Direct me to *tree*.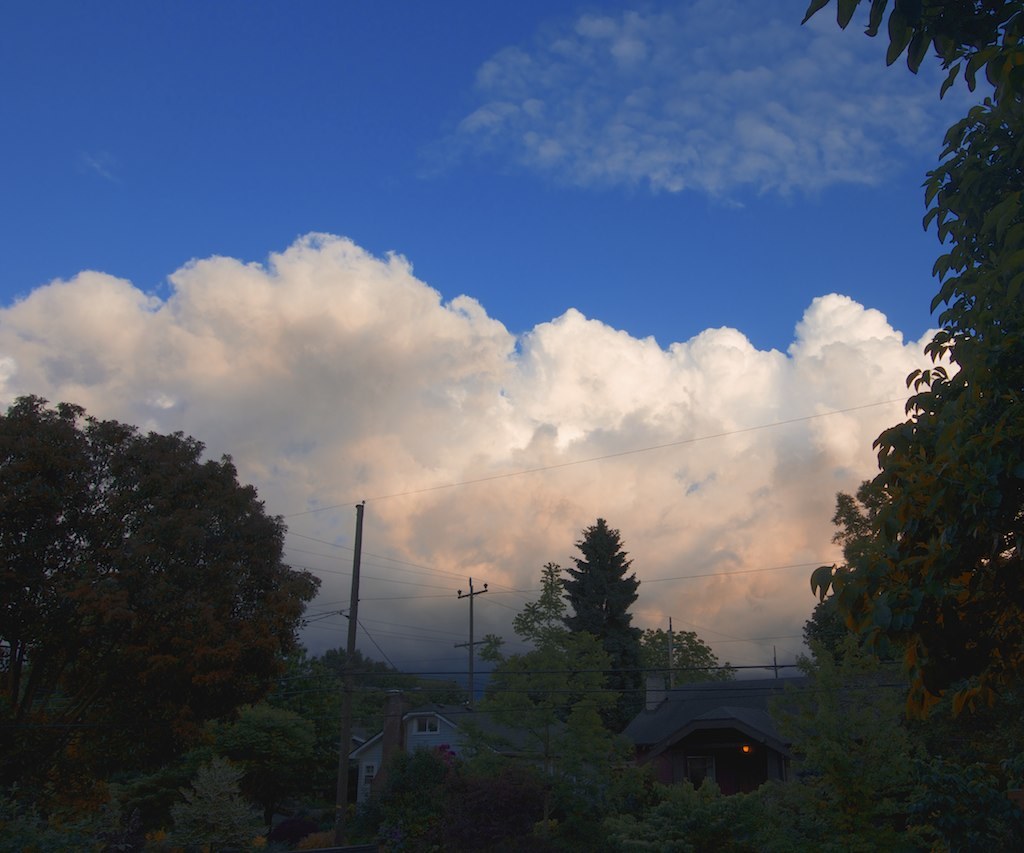
Direction: x1=166, y1=753, x2=269, y2=852.
